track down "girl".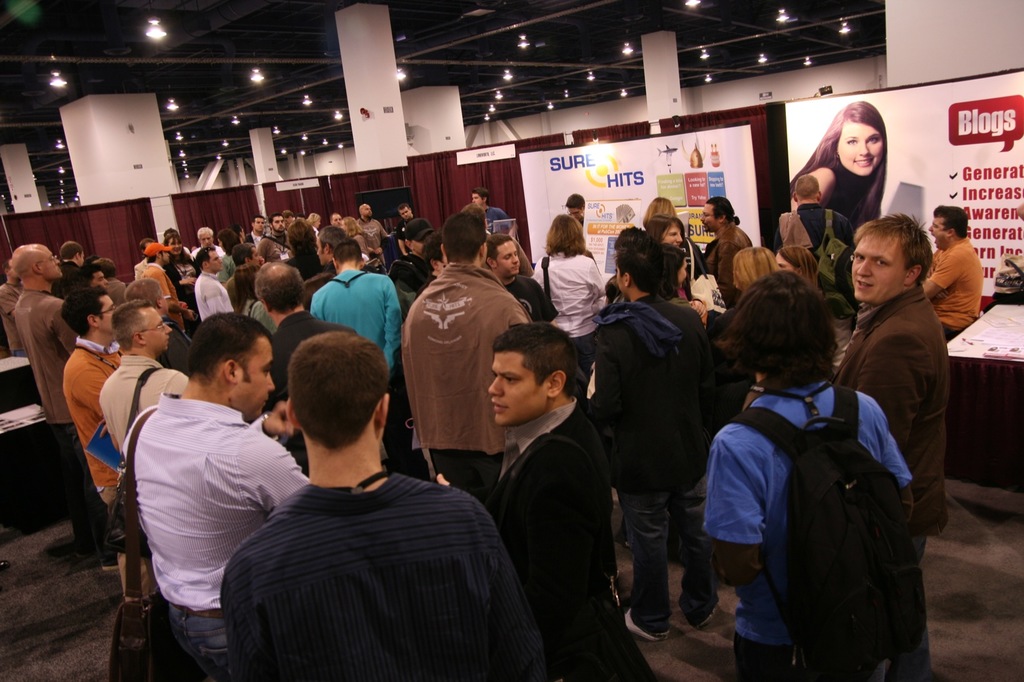
Tracked to 530:214:604:372.
